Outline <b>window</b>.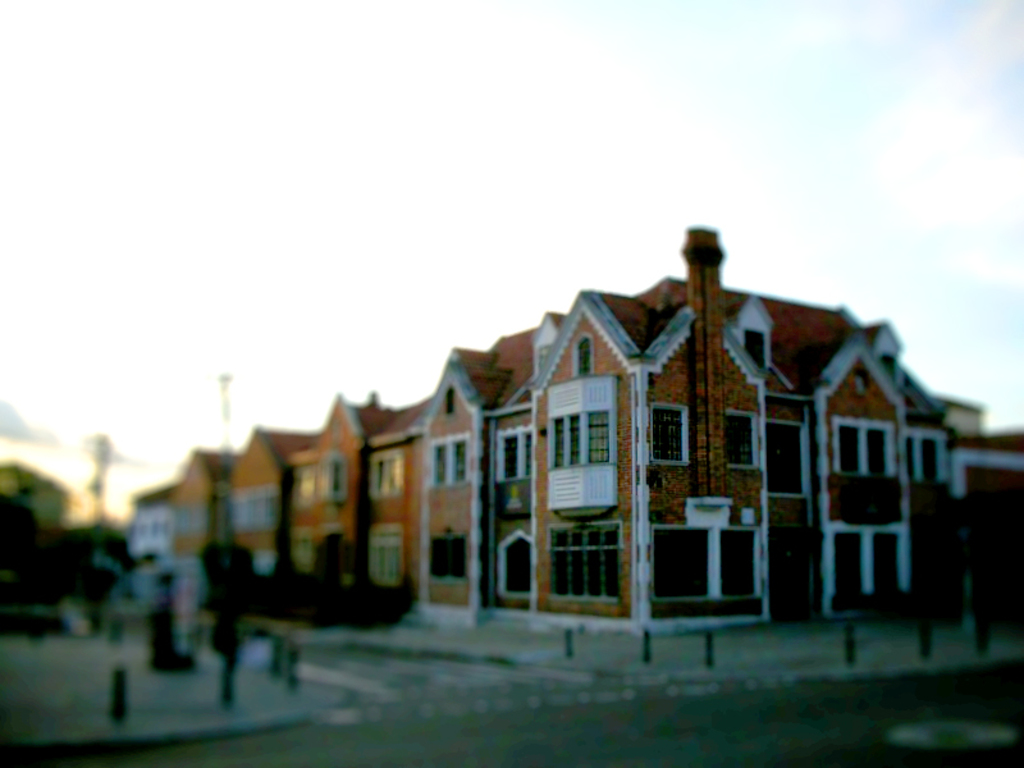
Outline: x1=429, y1=529, x2=467, y2=580.
